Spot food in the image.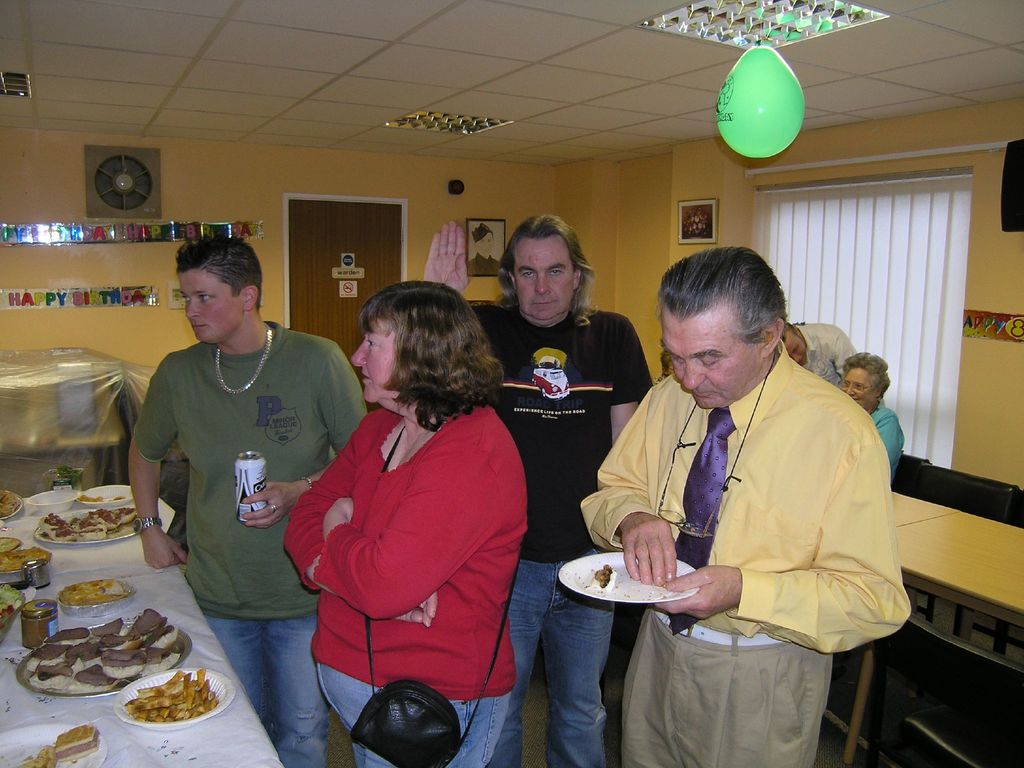
food found at 27/606/158/707.
